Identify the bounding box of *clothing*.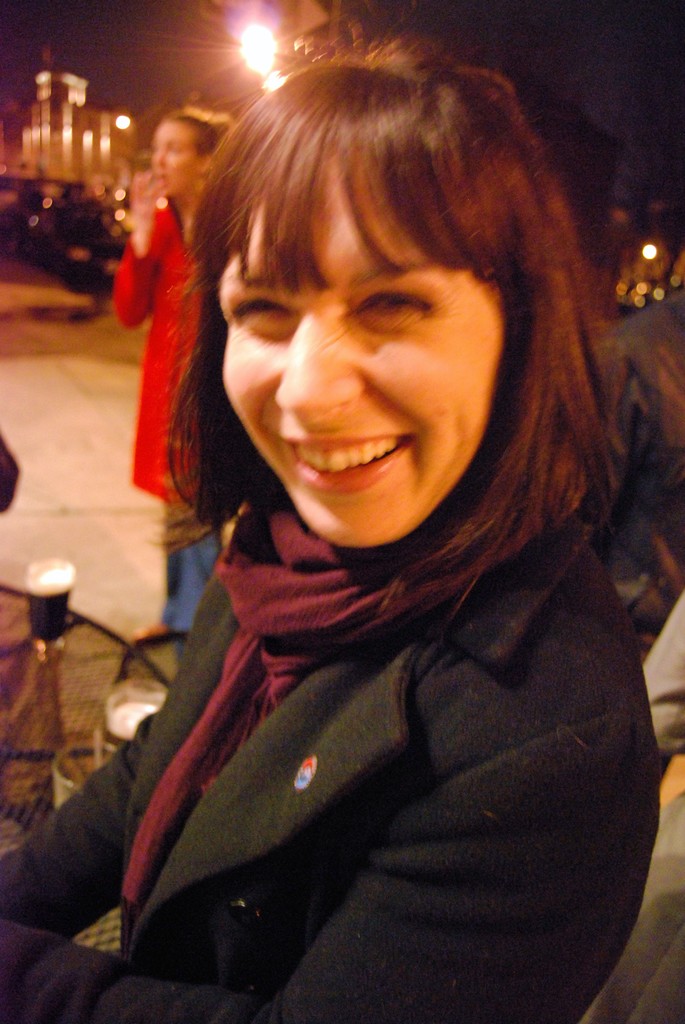
85, 508, 684, 1002.
